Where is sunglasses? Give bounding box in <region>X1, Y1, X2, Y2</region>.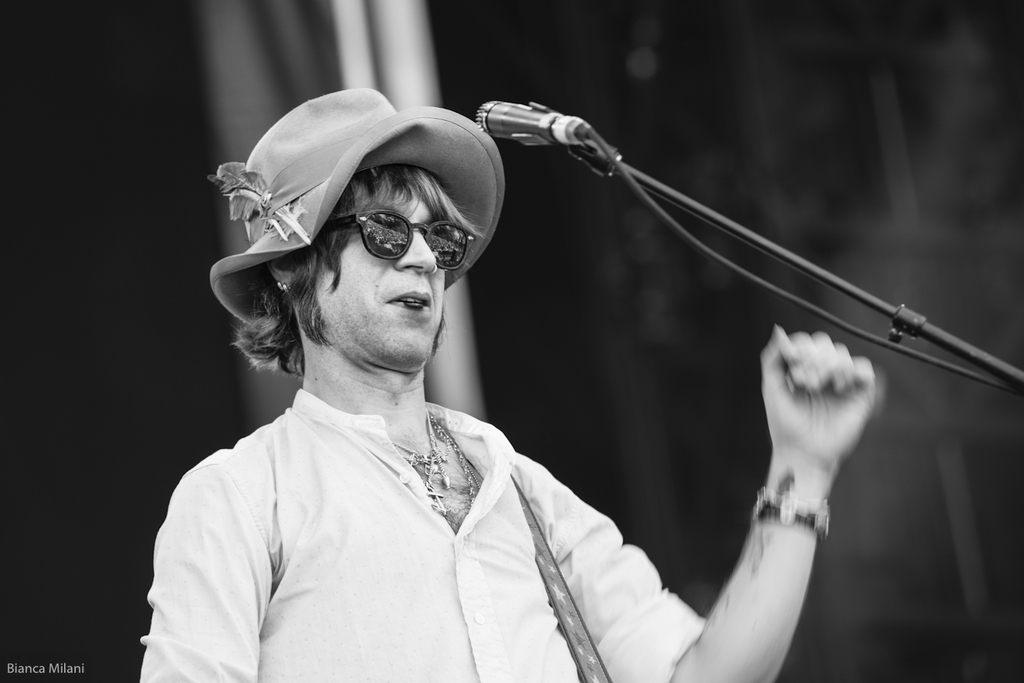
<region>323, 209, 476, 271</region>.
